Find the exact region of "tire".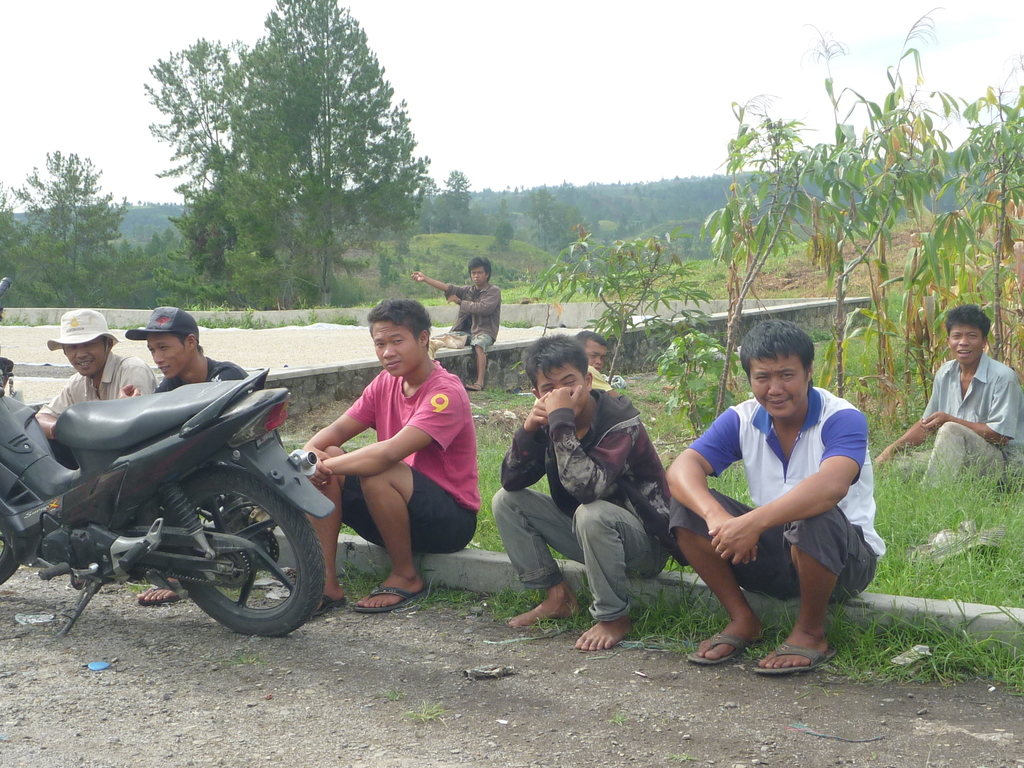
Exact region: [0,516,20,589].
